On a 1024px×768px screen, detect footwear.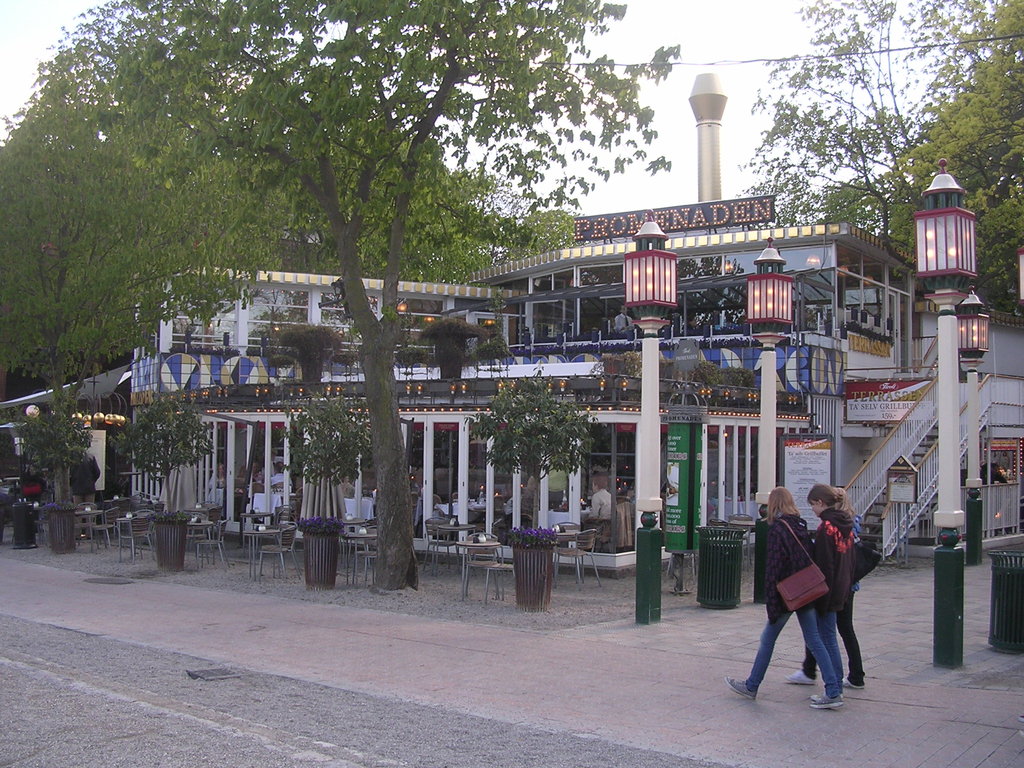
[813,696,838,707].
